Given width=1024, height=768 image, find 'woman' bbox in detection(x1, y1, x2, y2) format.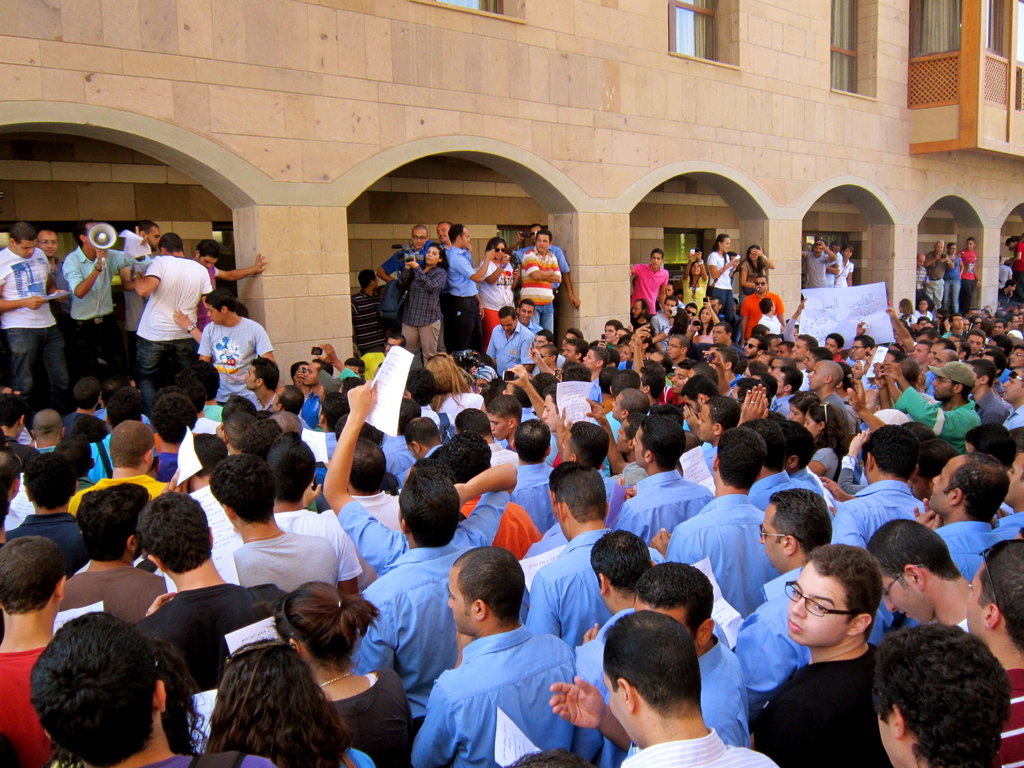
detection(396, 243, 451, 365).
